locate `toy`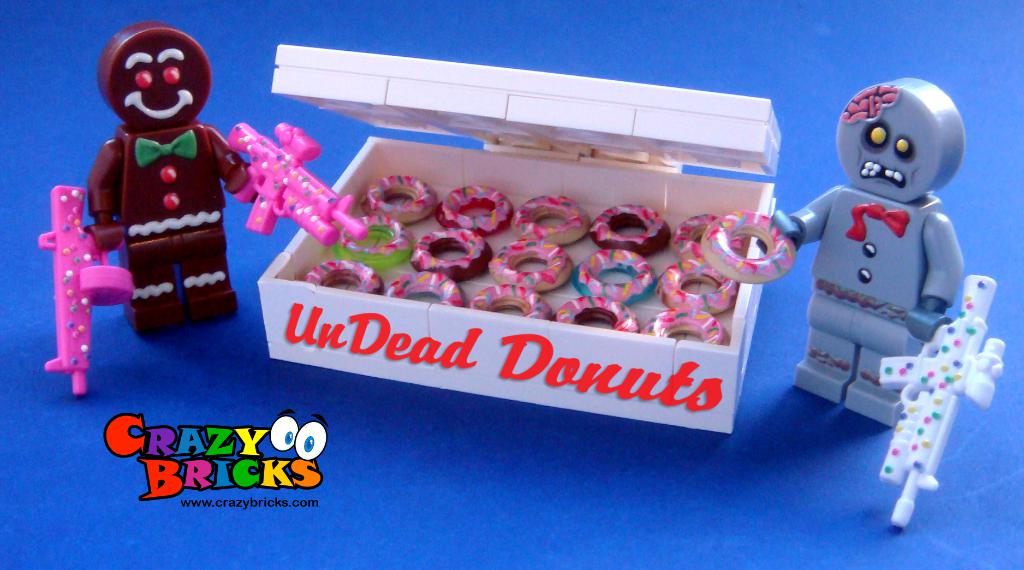
bbox(334, 216, 410, 261)
